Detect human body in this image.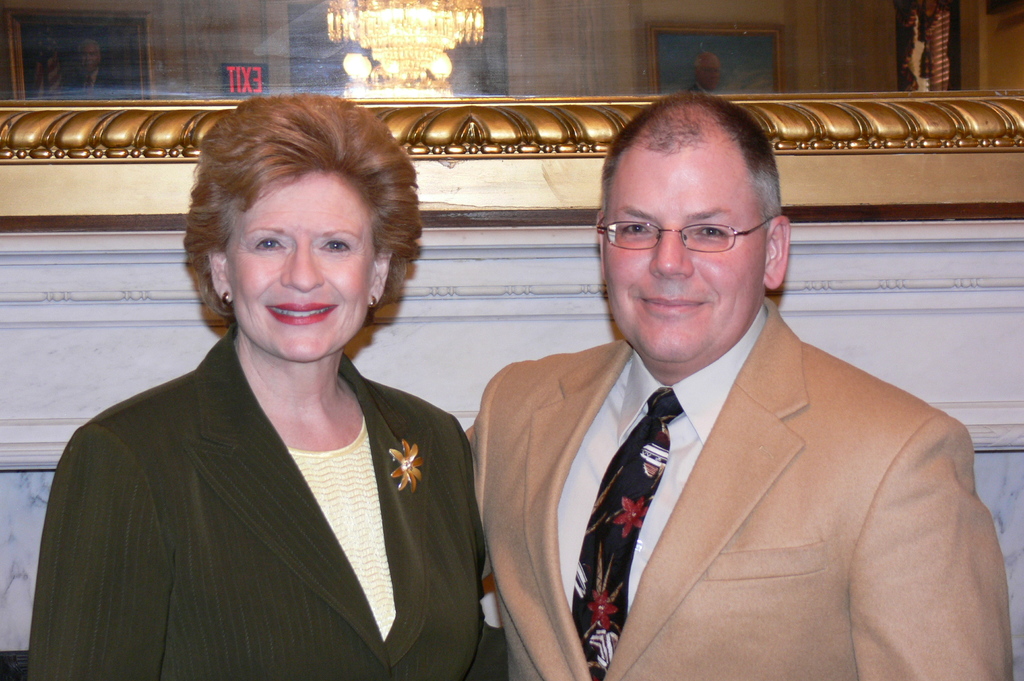
Detection: {"x1": 445, "y1": 157, "x2": 972, "y2": 680}.
